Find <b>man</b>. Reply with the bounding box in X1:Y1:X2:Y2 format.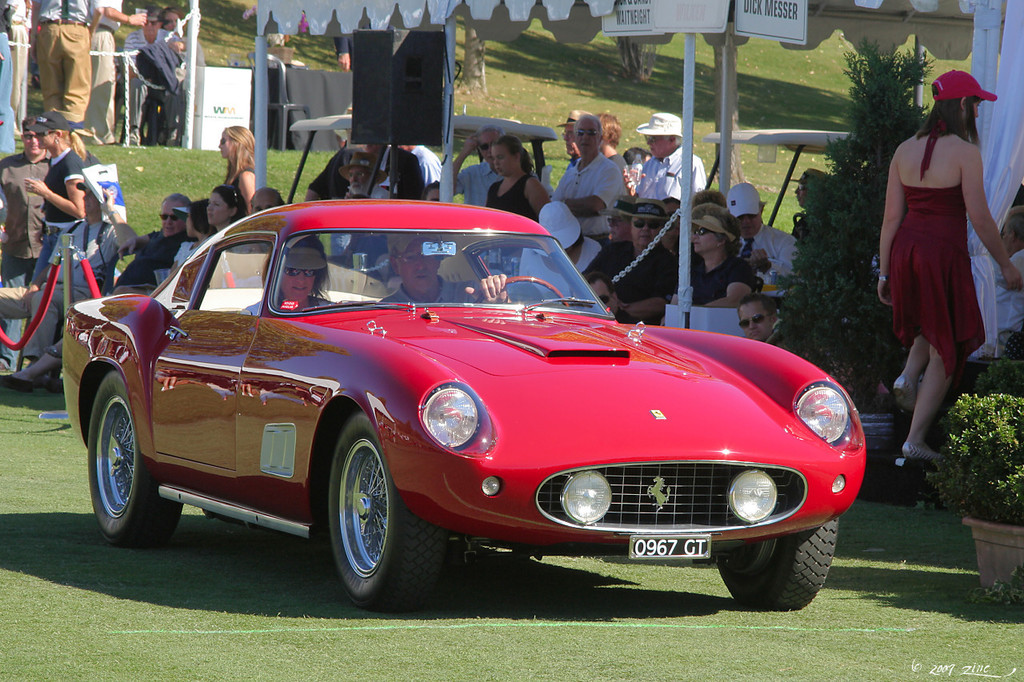
0:0:30:144.
